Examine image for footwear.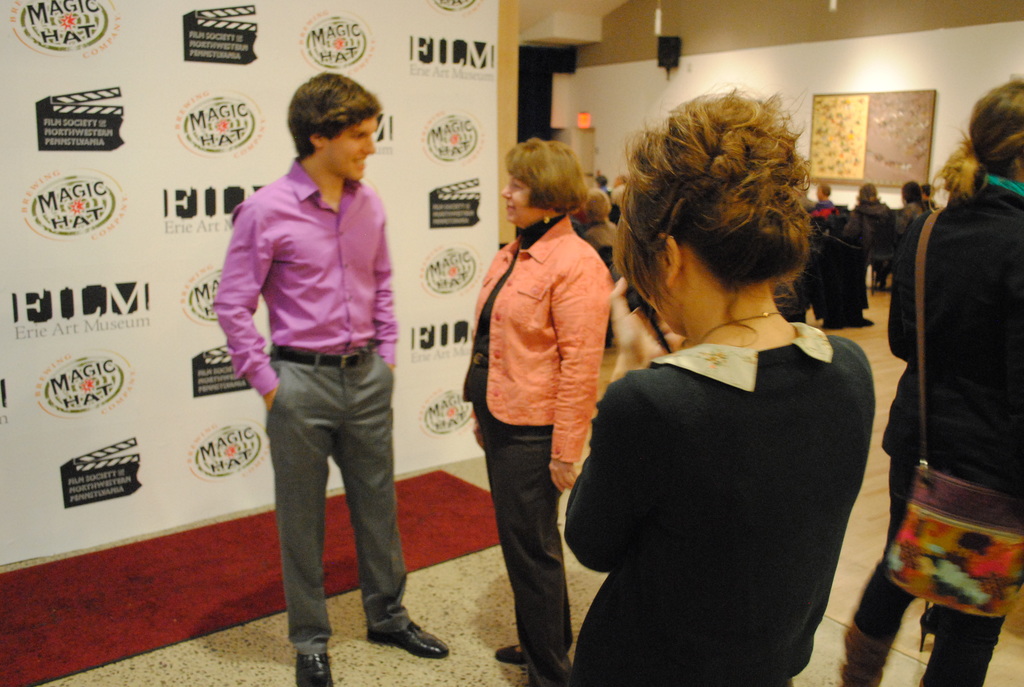
Examination result: select_region(370, 620, 449, 659).
